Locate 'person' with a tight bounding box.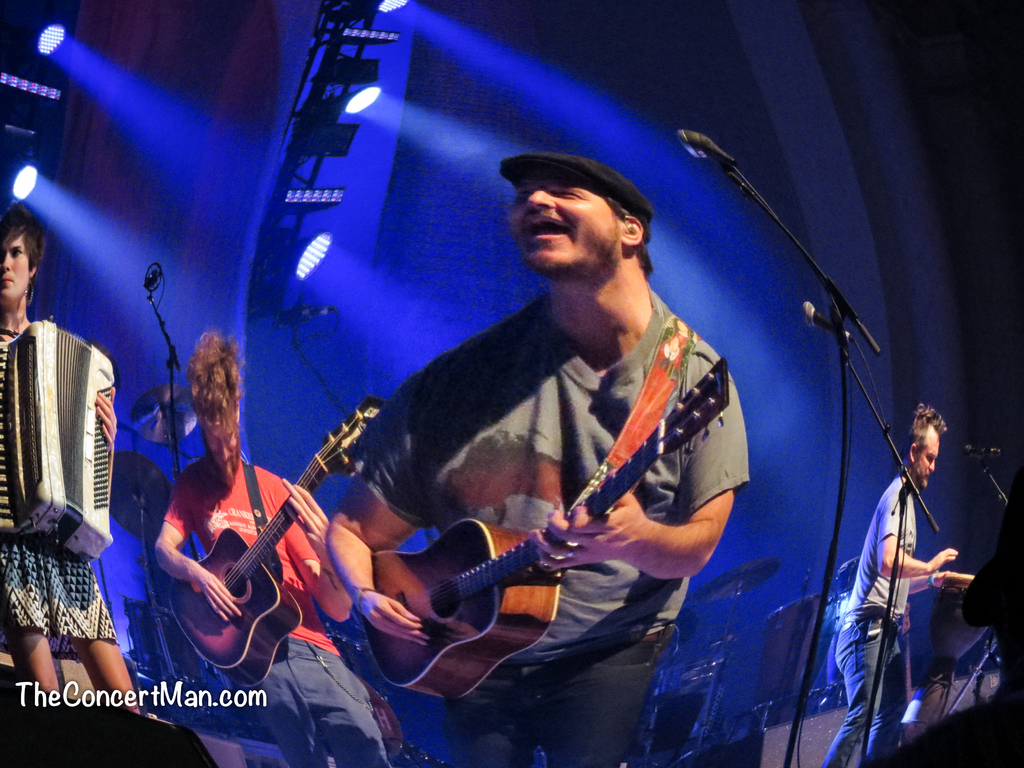
(x1=0, y1=203, x2=145, y2=720).
